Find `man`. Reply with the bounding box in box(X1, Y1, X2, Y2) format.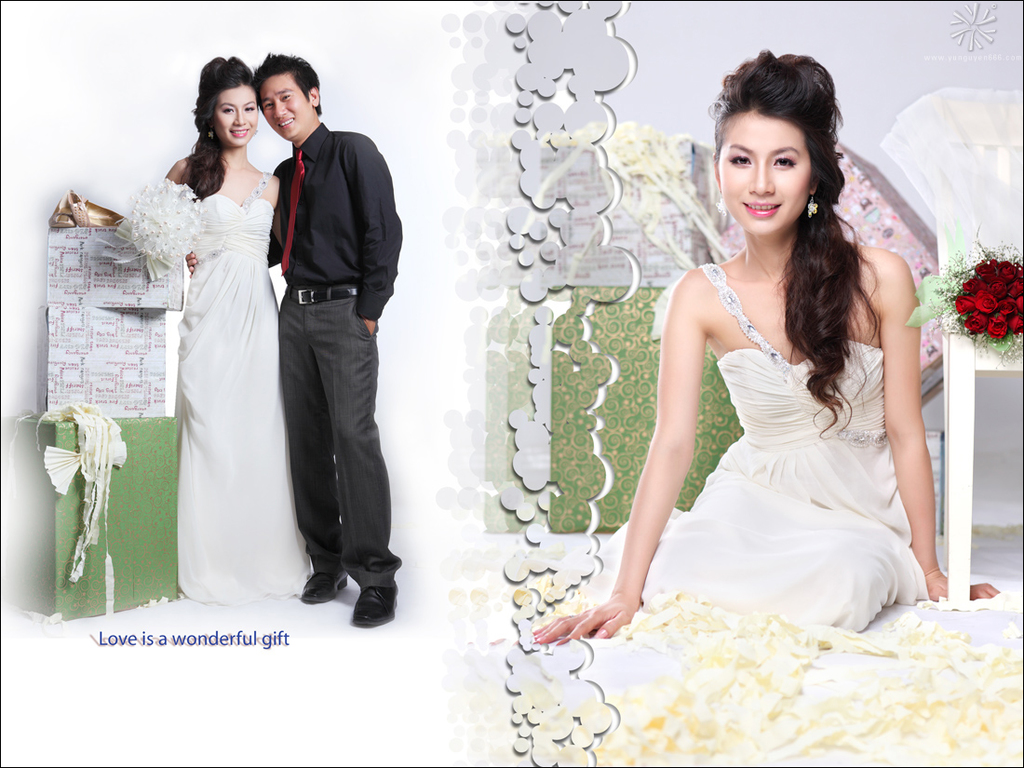
box(236, 41, 396, 624).
